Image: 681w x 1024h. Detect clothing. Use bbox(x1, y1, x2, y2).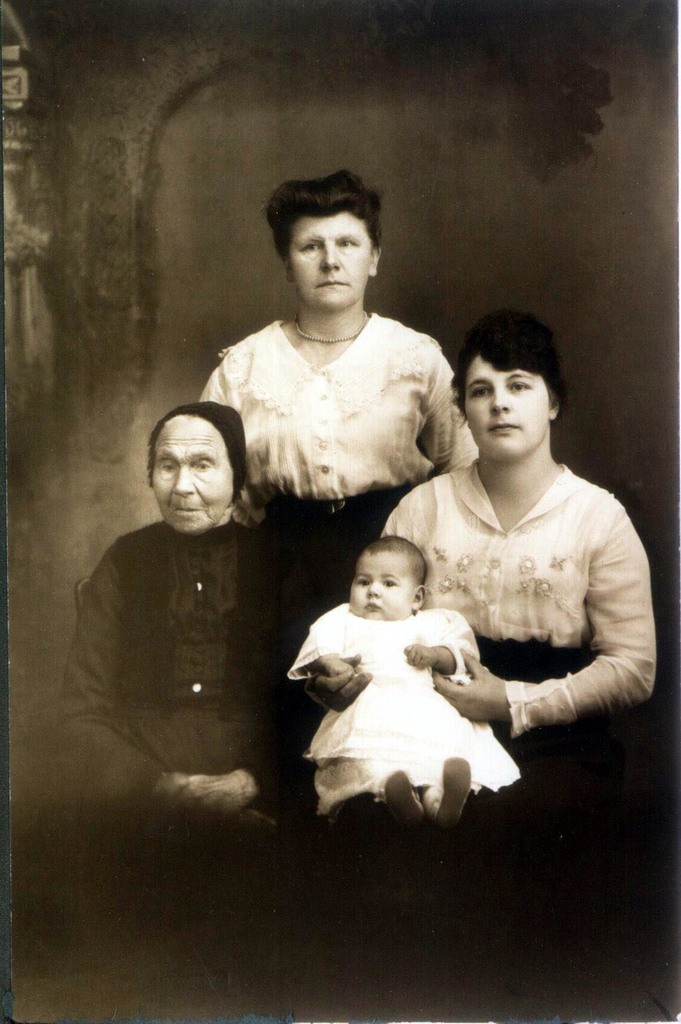
bbox(380, 461, 658, 799).
